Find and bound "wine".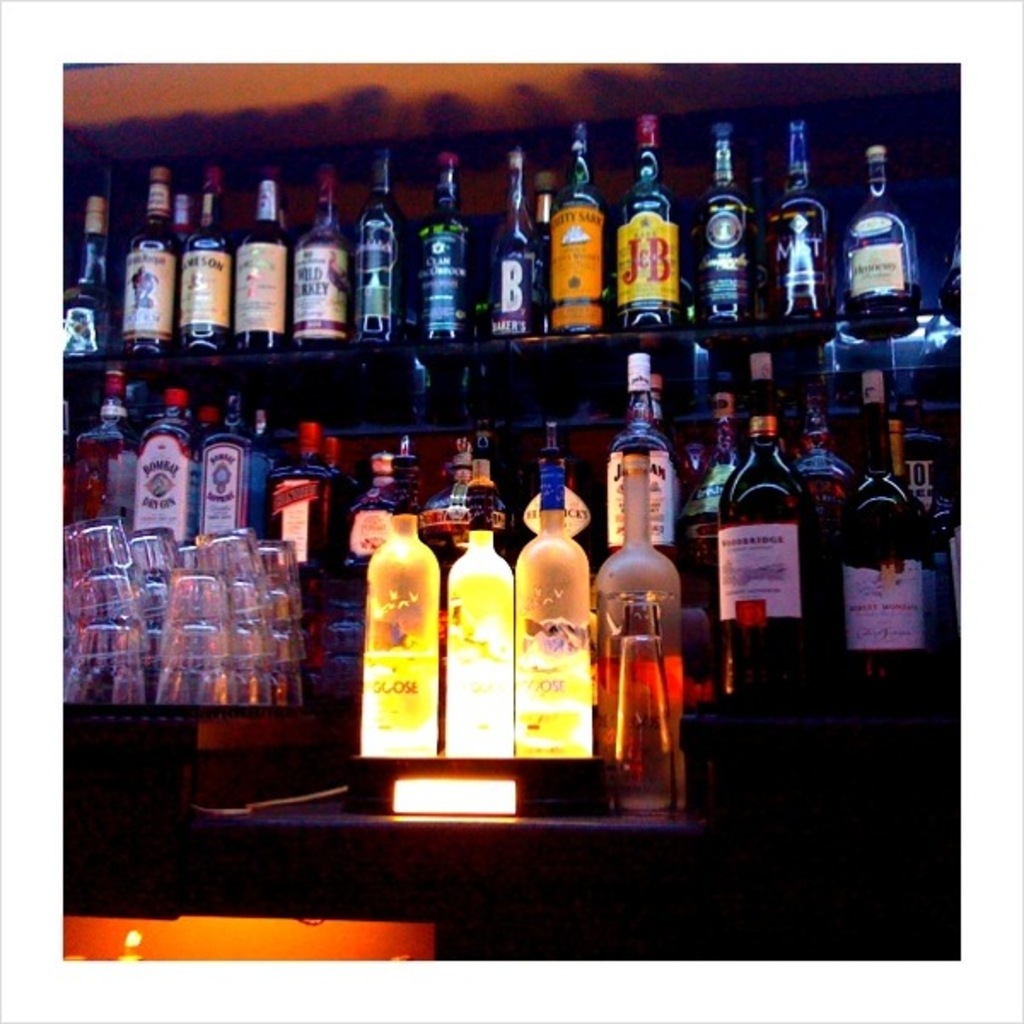
Bound: rect(756, 89, 835, 316).
